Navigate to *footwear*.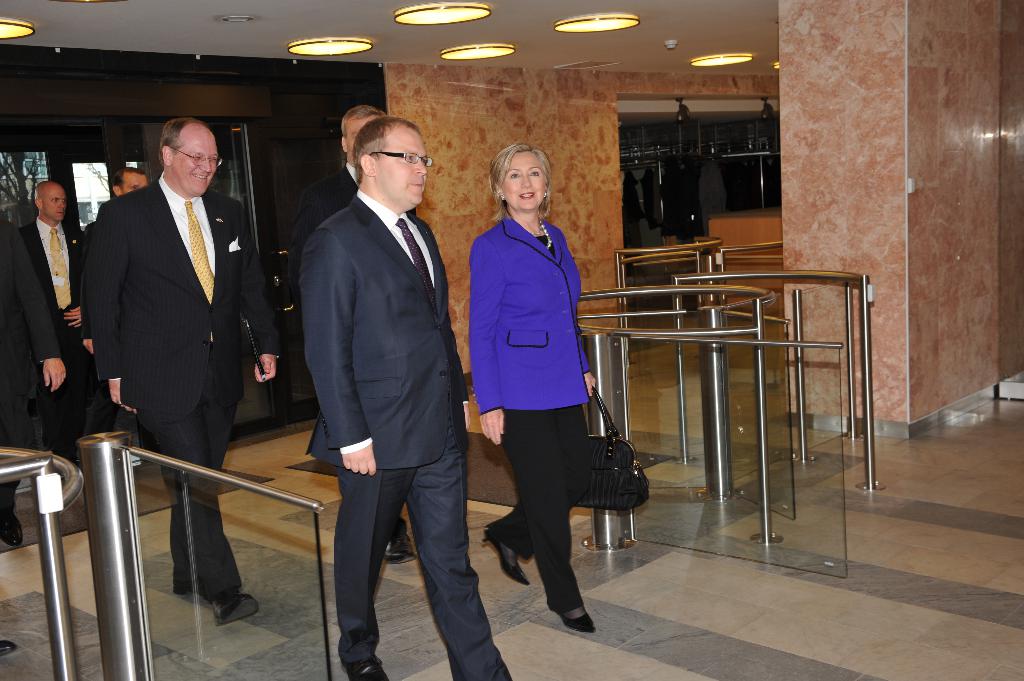
Navigation target: Rect(380, 523, 414, 564).
